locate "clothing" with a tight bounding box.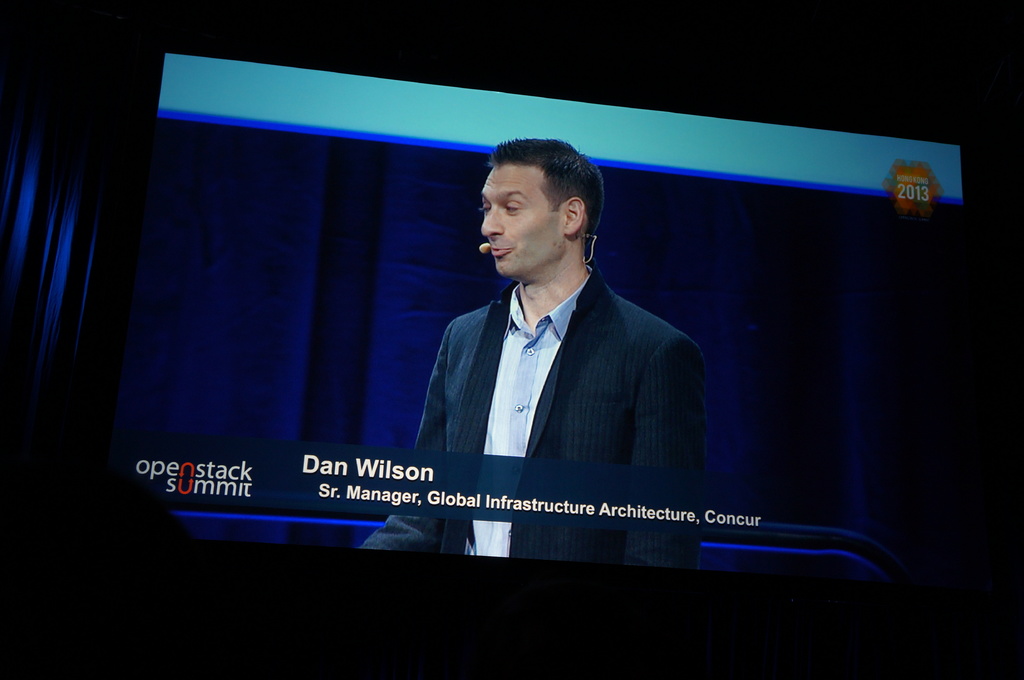
{"left": 414, "top": 222, "right": 708, "bottom": 518}.
